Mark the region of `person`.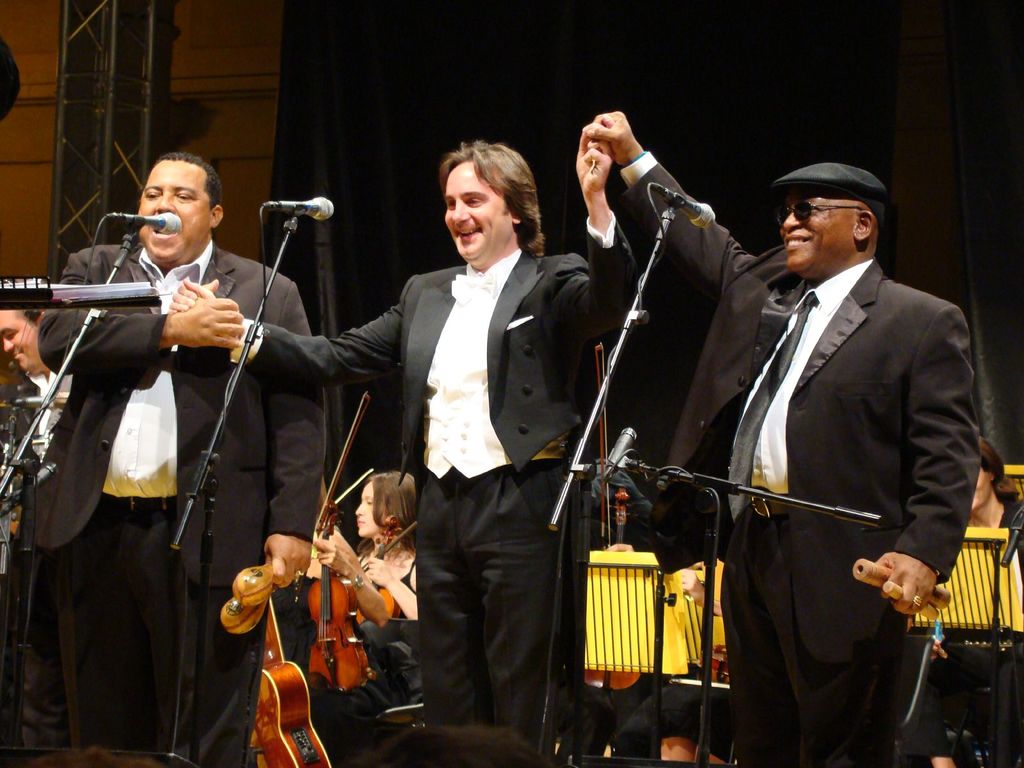
Region: [x1=170, y1=143, x2=643, y2=745].
